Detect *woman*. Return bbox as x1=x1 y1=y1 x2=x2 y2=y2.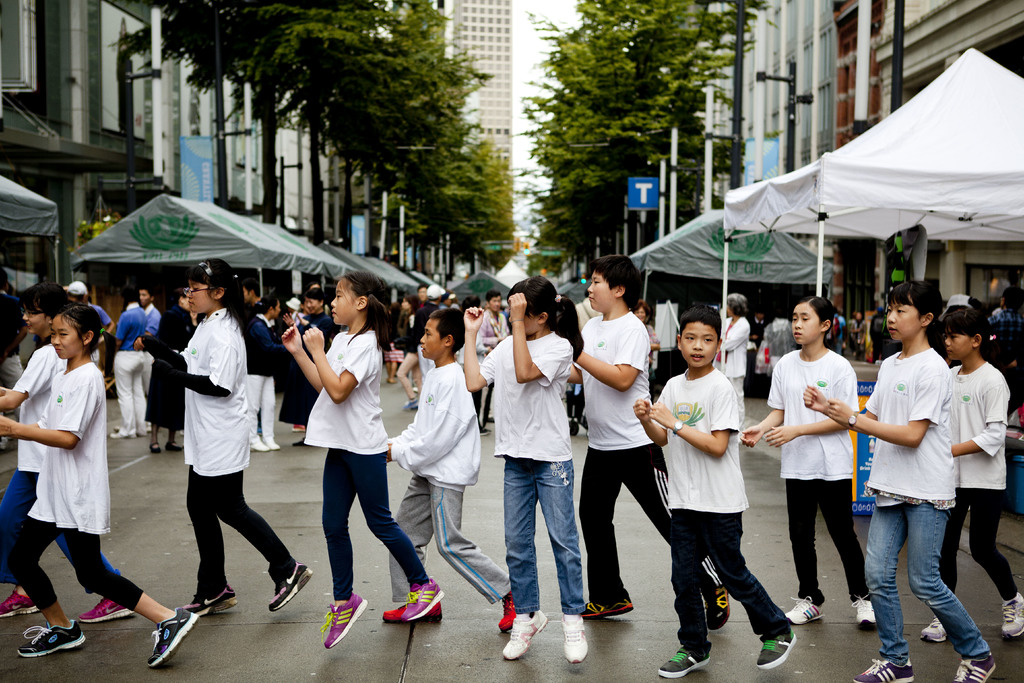
x1=276 y1=289 x2=333 y2=447.
